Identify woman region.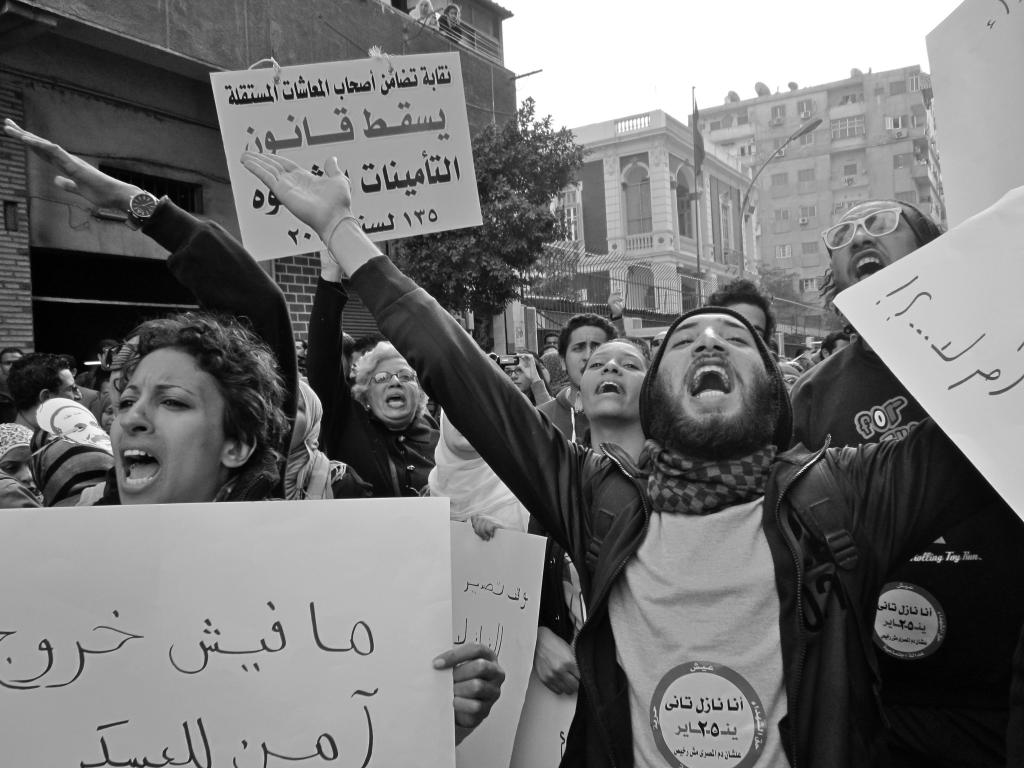
Region: crop(74, 301, 508, 749).
